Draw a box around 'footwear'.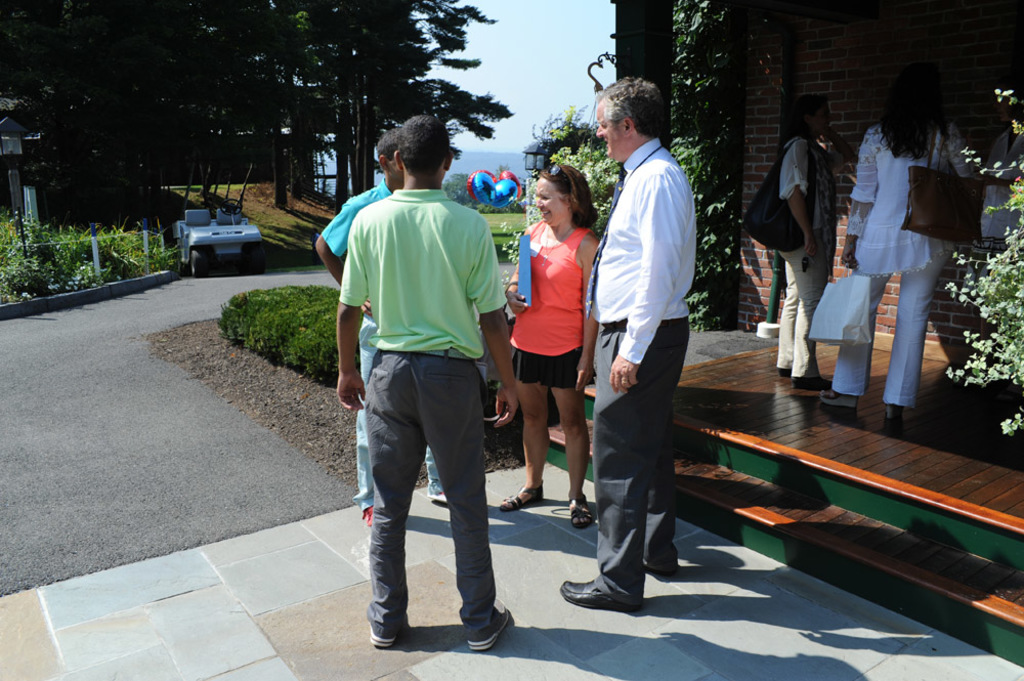
x1=367 y1=616 x2=404 y2=651.
